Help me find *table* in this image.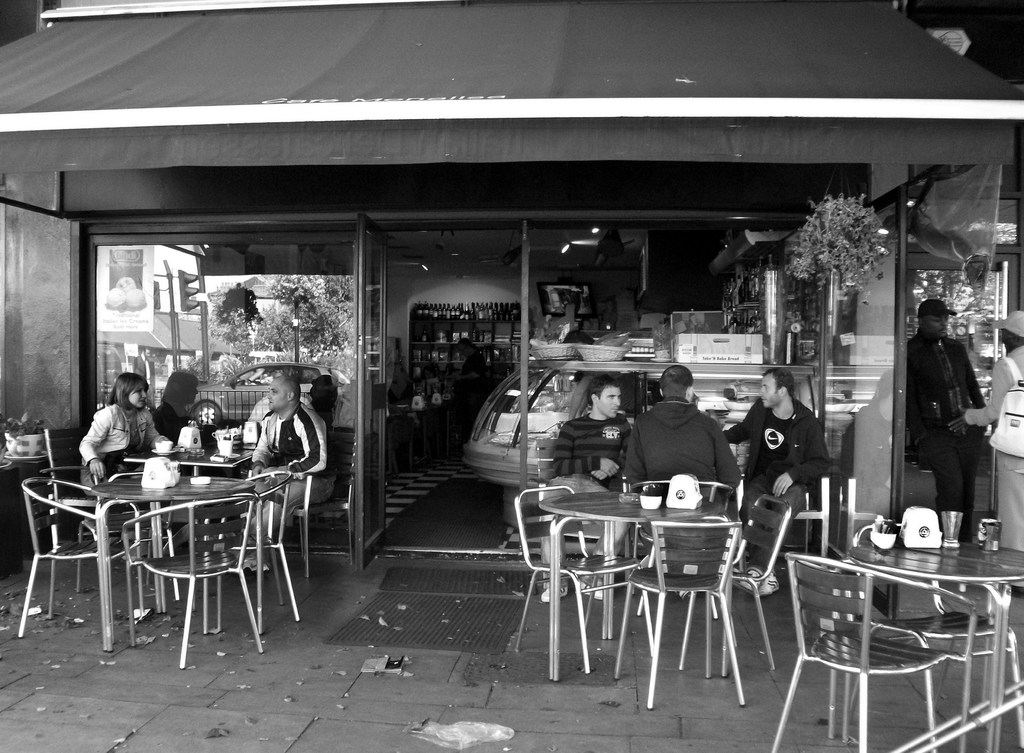
Found it: 93 473 257 613.
